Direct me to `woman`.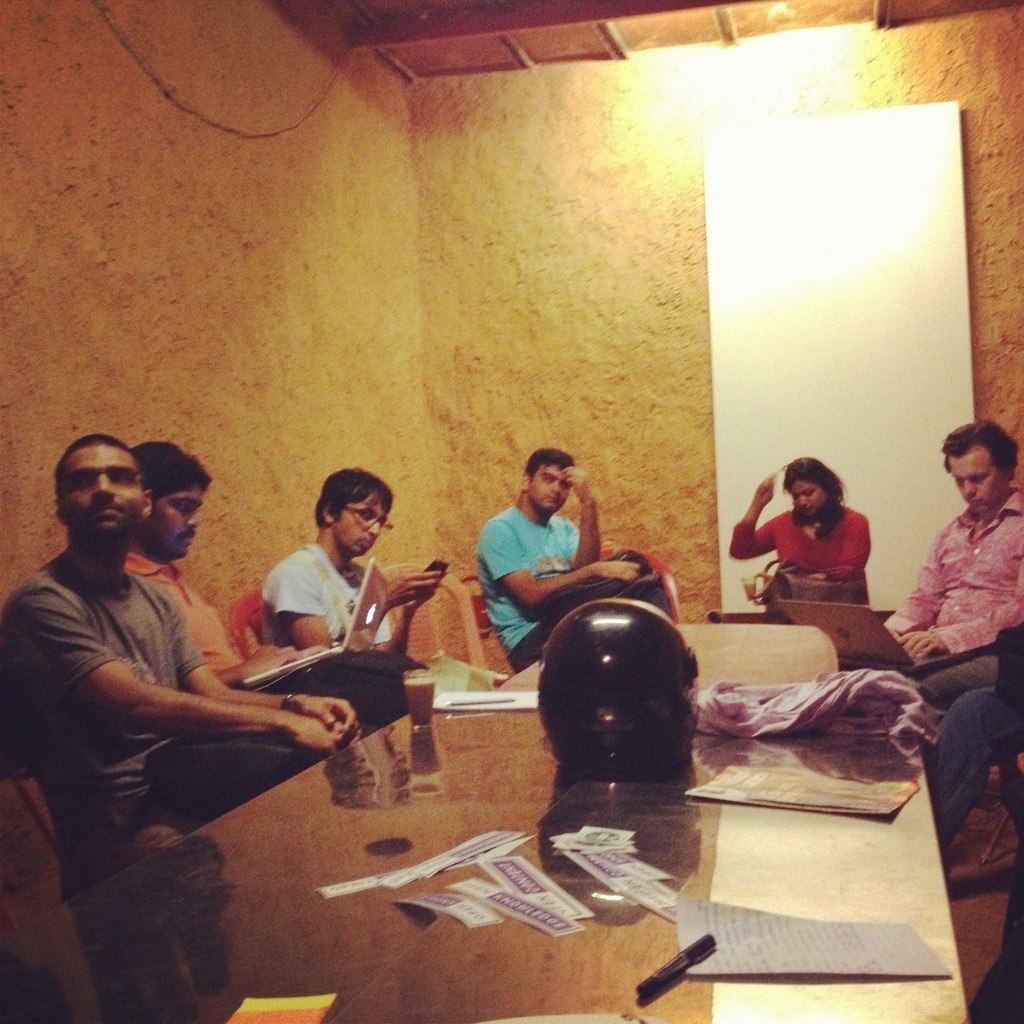
Direction: <bbox>734, 449, 904, 630</bbox>.
